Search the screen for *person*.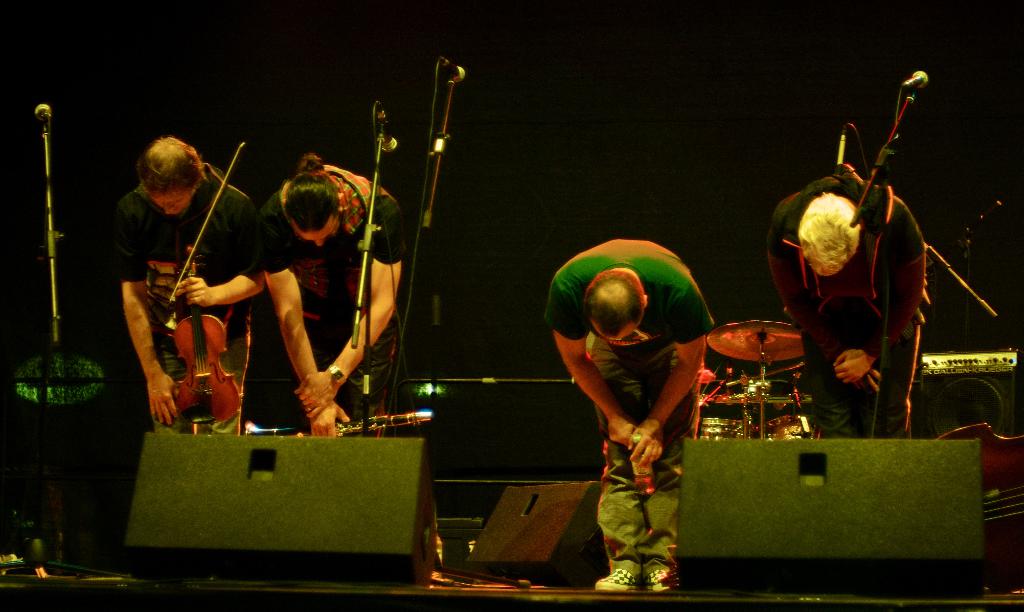
Found at <region>260, 151, 400, 437</region>.
